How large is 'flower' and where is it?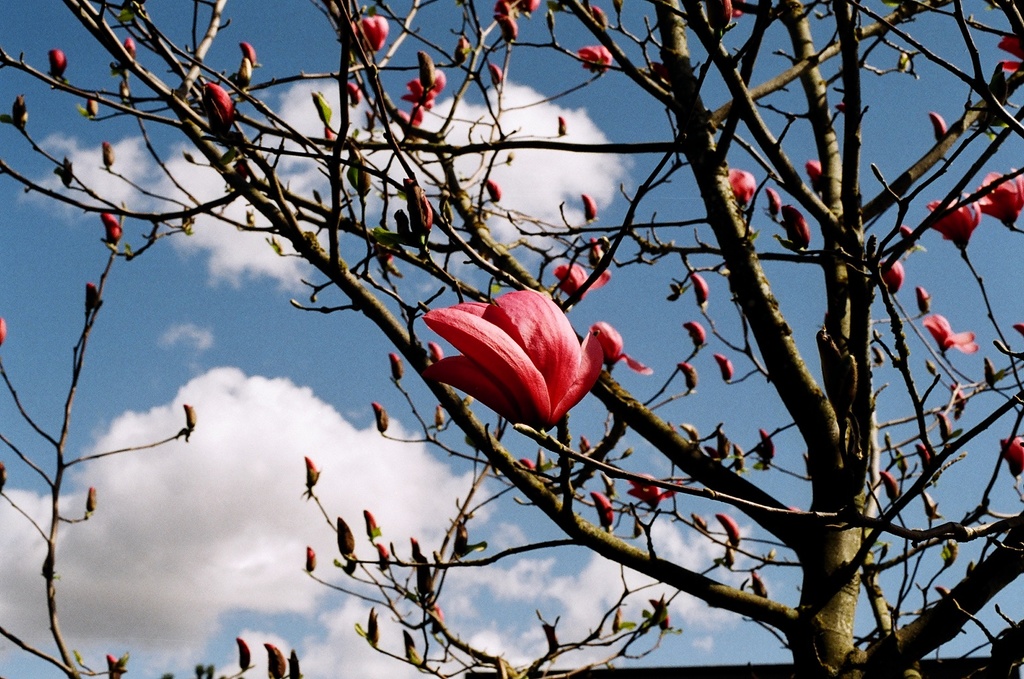
Bounding box: (x1=366, y1=602, x2=379, y2=644).
